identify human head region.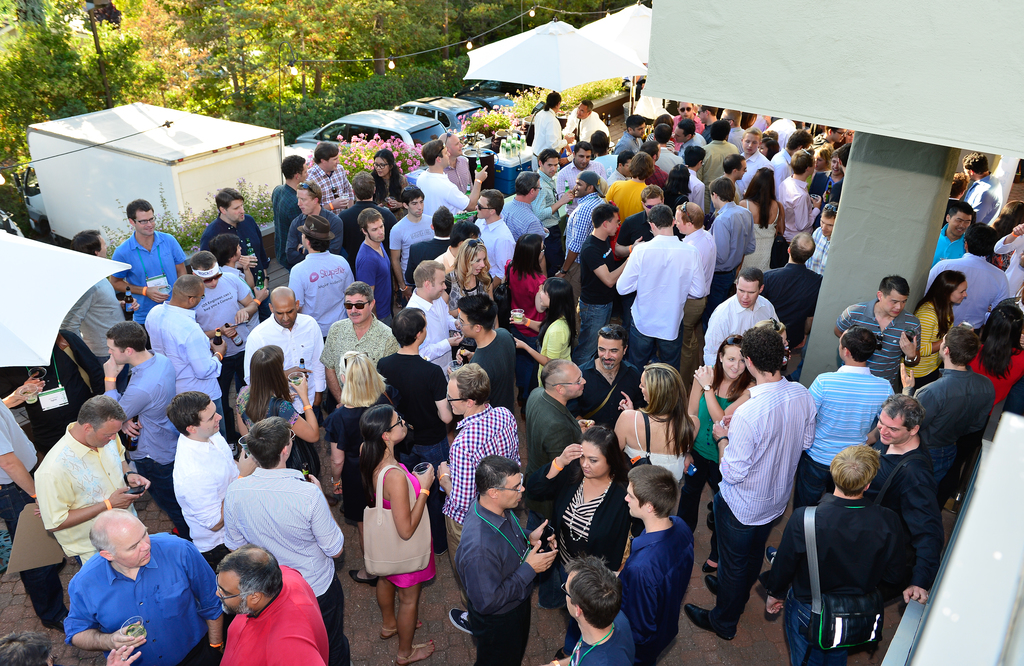
Region: x1=838 y1=324 x2=878 y2=365.
